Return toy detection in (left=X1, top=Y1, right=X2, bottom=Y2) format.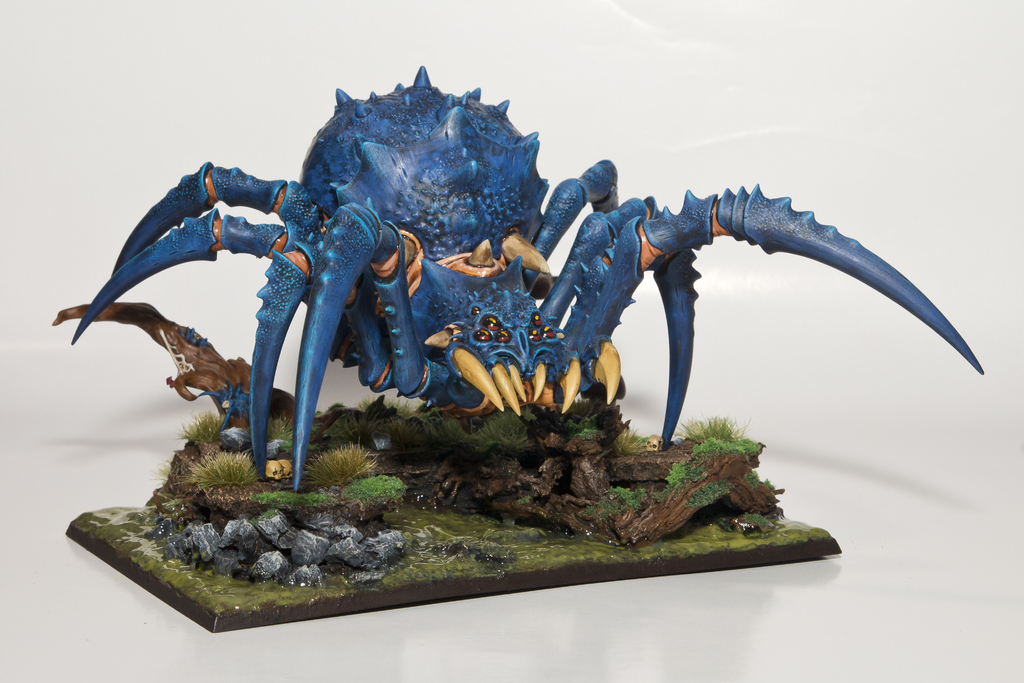
(left=45, top=58, right=998, bottom=636).
